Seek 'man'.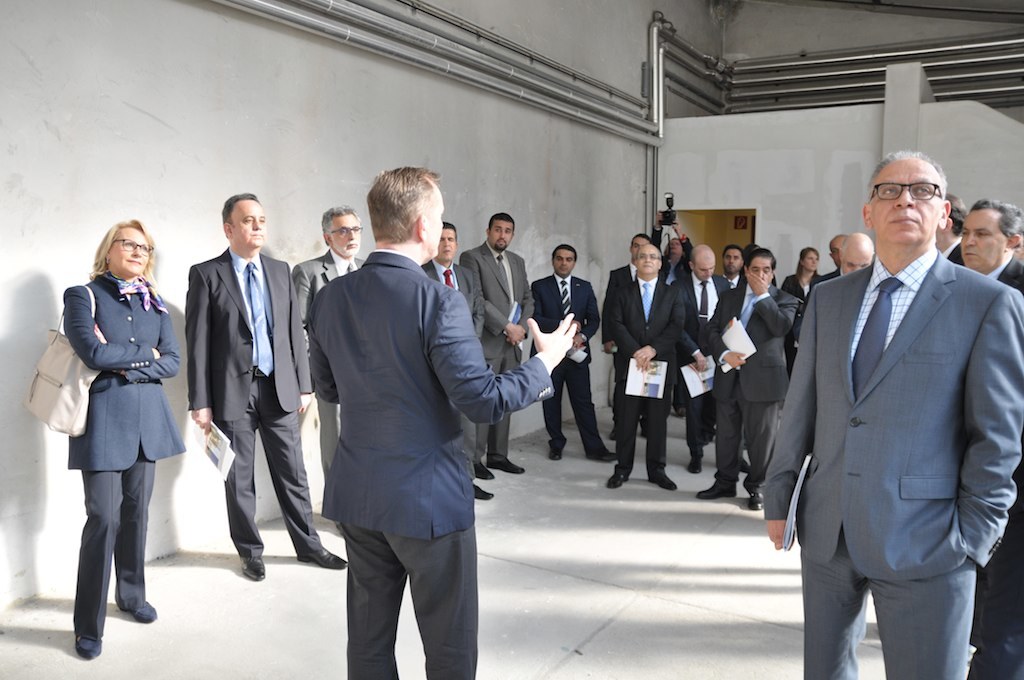
[958, 198, 1023, 292].
